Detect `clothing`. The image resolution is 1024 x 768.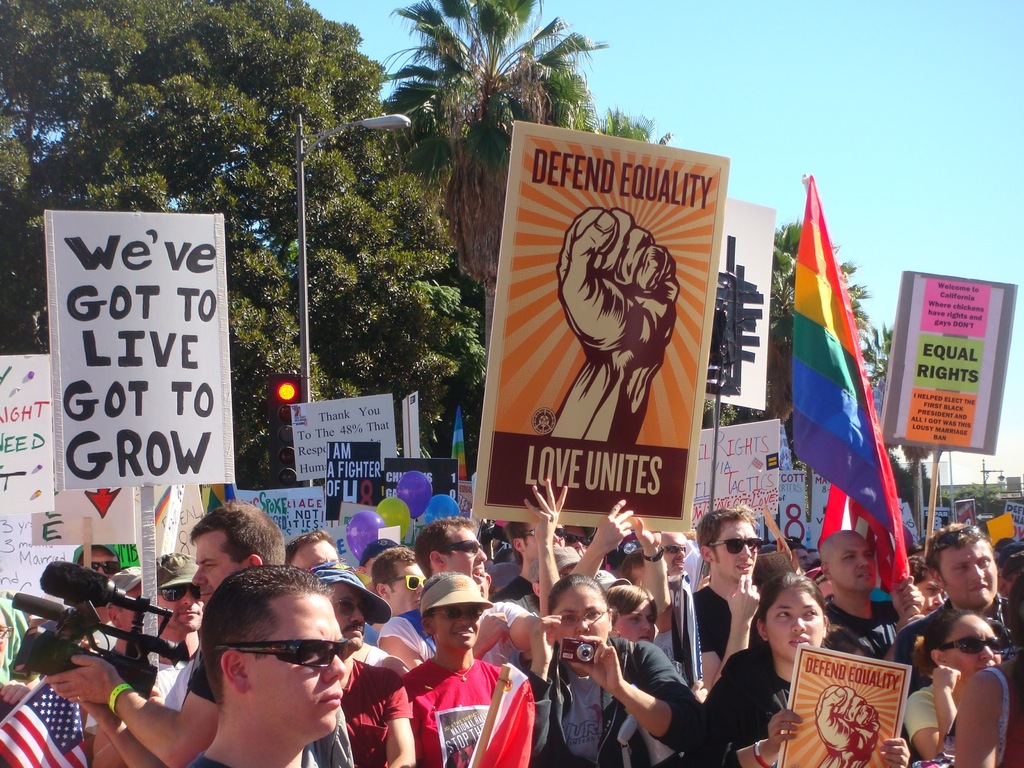
(x1=365, y1=582, x2=561, y2=650).
